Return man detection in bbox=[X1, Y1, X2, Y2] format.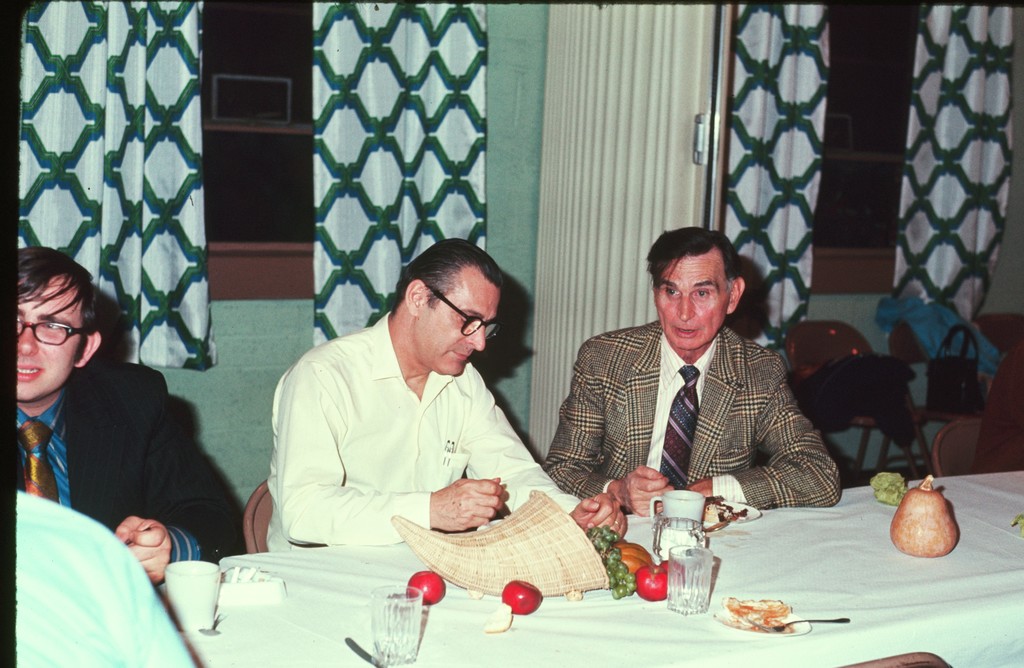
bbox=[268, 232, 627, 554].
